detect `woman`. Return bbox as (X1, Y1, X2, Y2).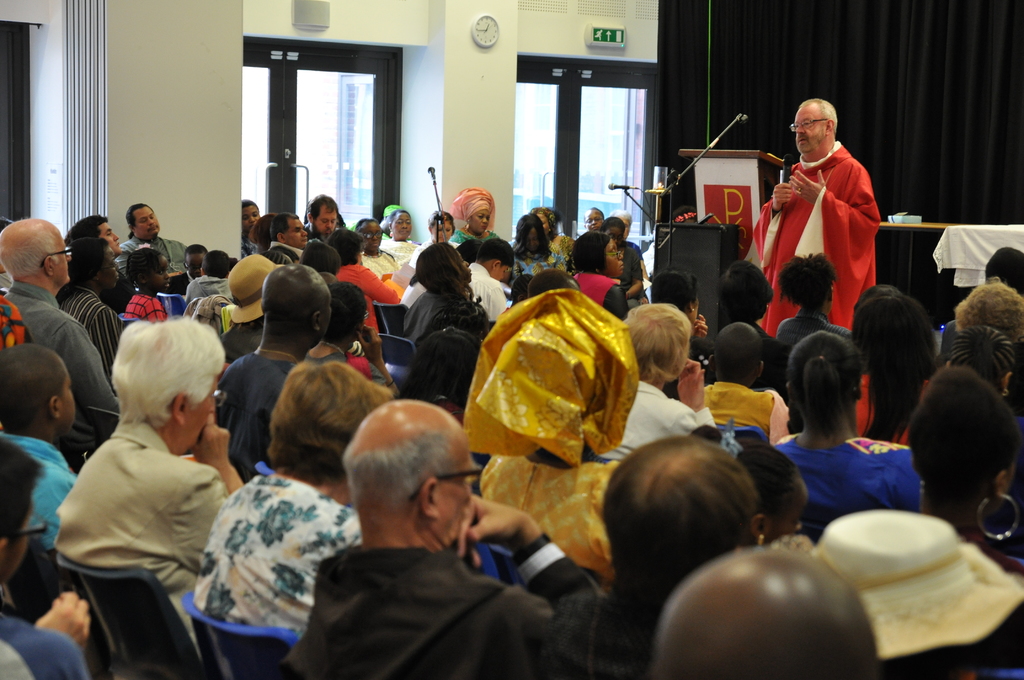
(244, 201, 266, 252).
